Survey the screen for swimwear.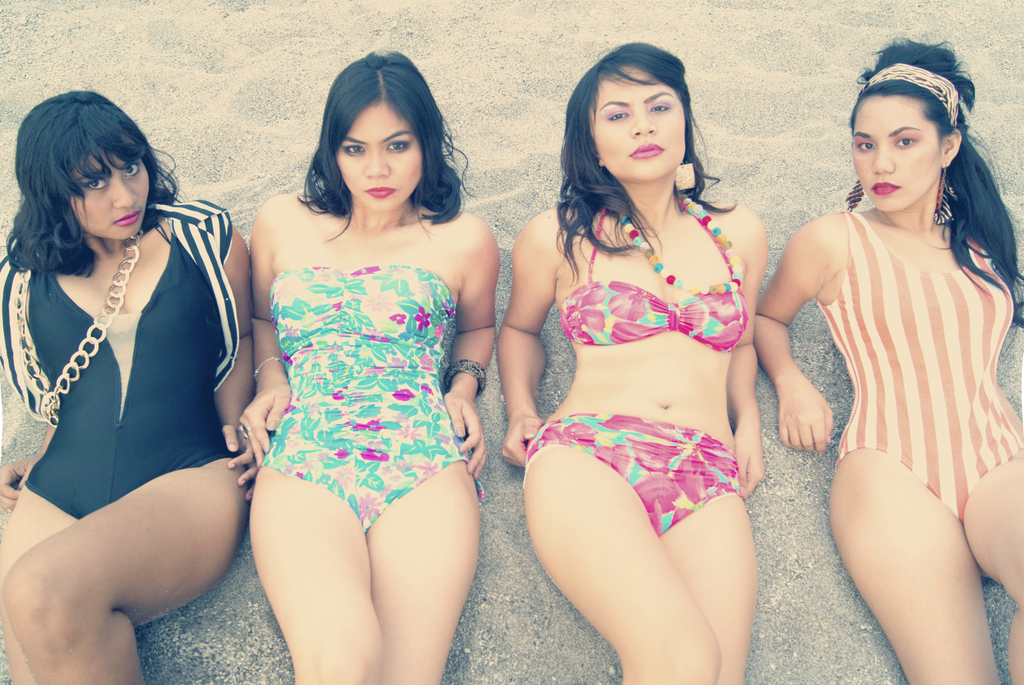
Survey found: BBox(0, 196, 234, 524).
